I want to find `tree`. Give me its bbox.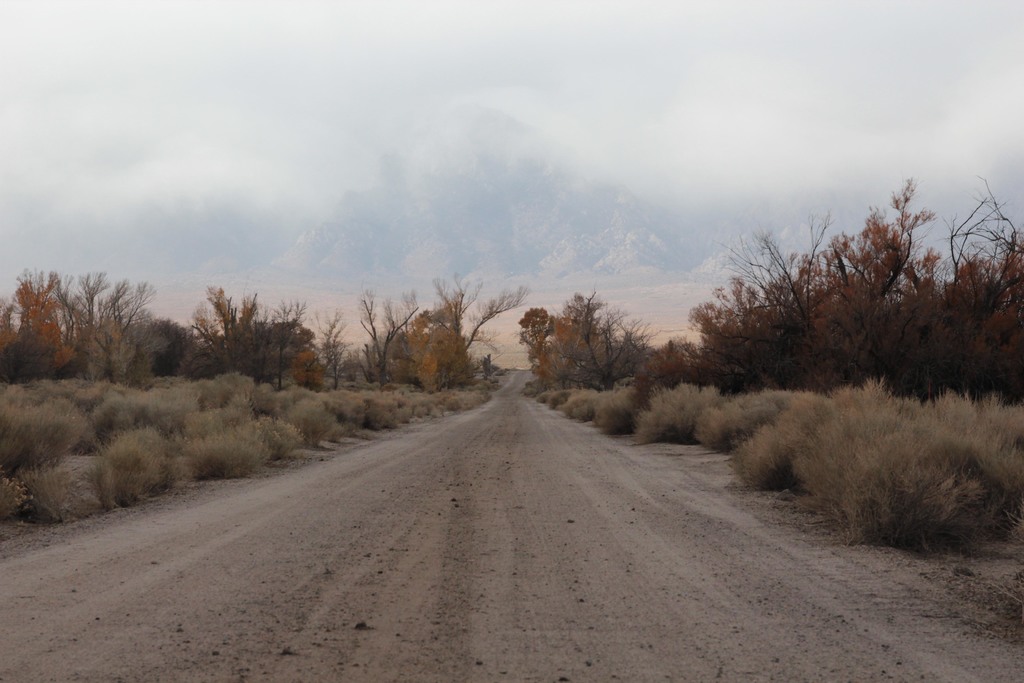
detection(916, 185, 1023, 378).
